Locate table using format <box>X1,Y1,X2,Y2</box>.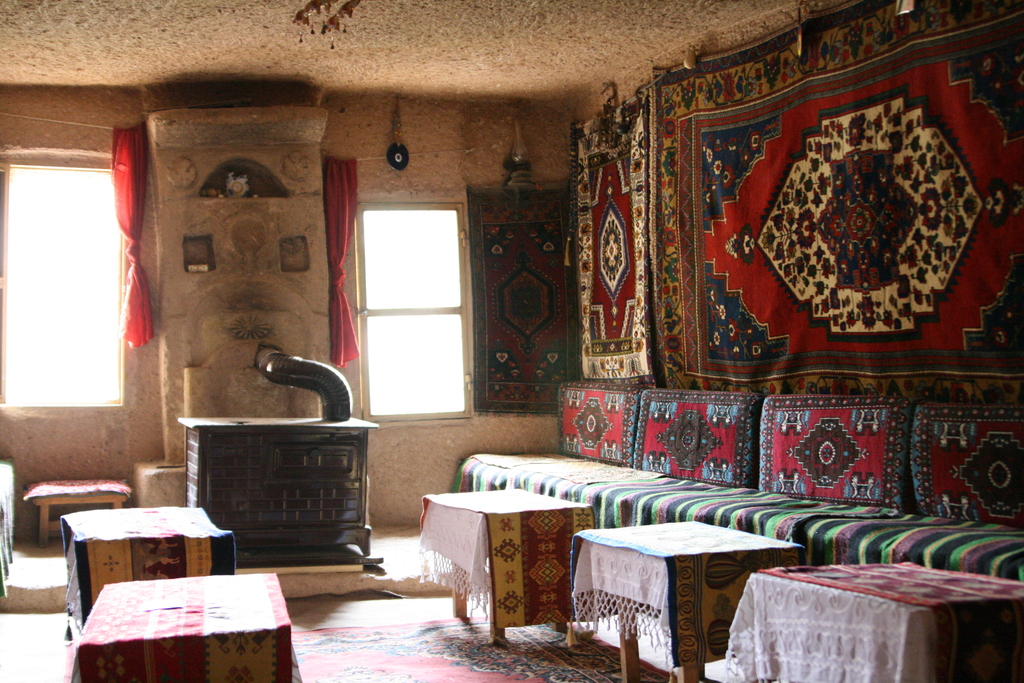
<box>720,561,987,679</box>.
